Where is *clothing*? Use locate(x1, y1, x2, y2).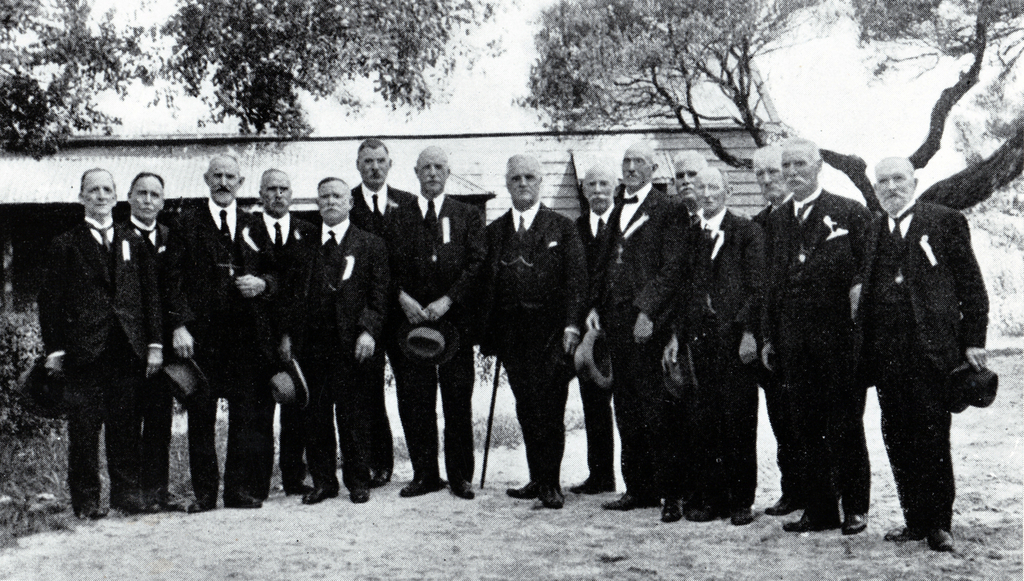
locate(360, 180, 417, 470).
